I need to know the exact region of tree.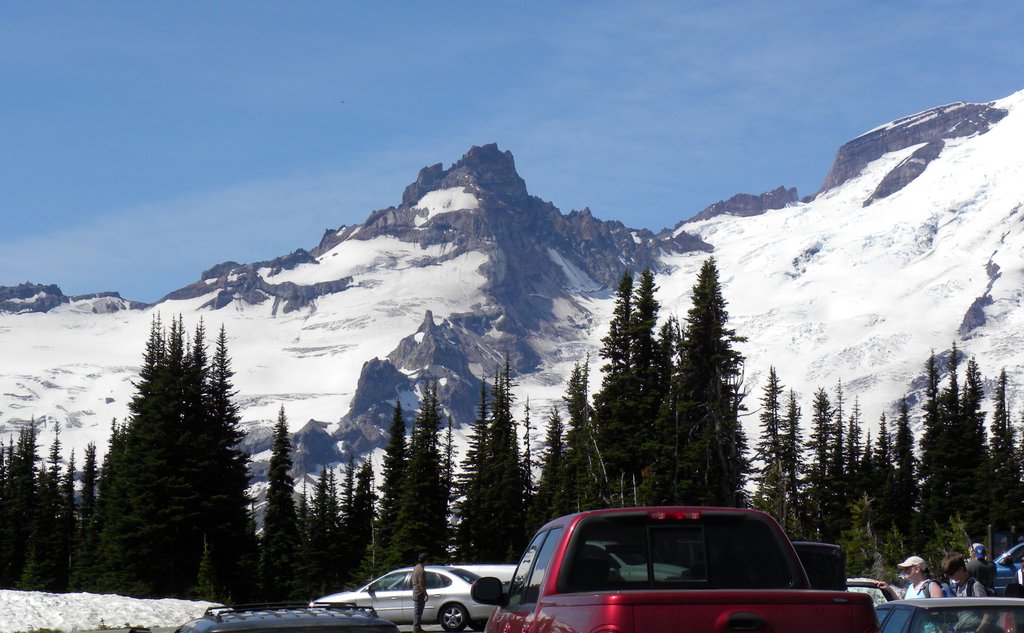
Region: locate(54, 447, 81, 554).
